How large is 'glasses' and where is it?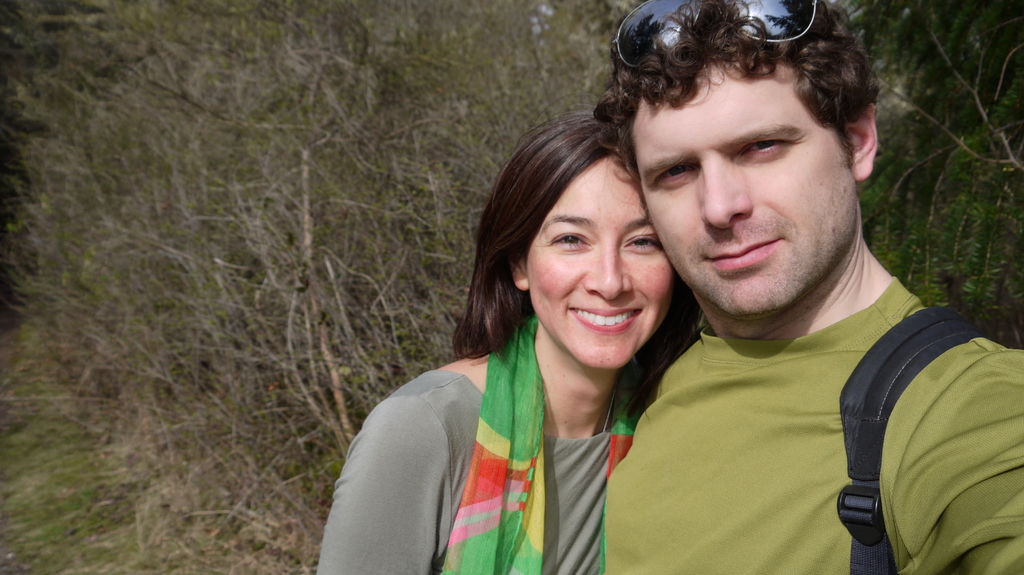
Bounding box: 605,0,815,68.
